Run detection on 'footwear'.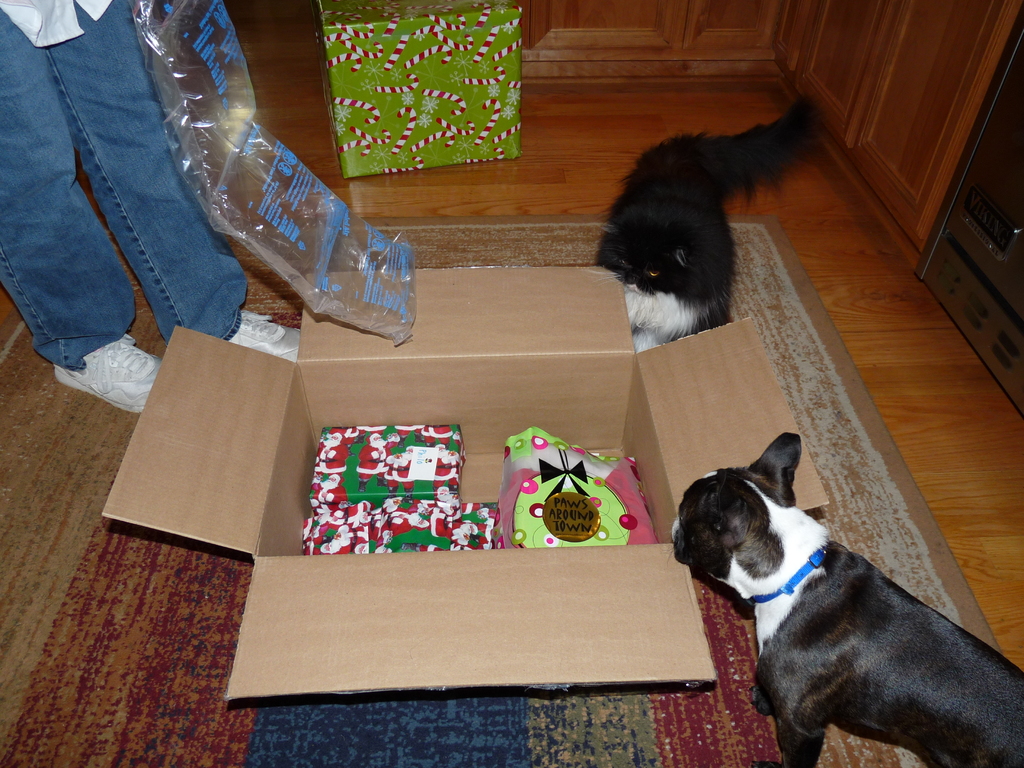
Result: 54 333 170 419.
